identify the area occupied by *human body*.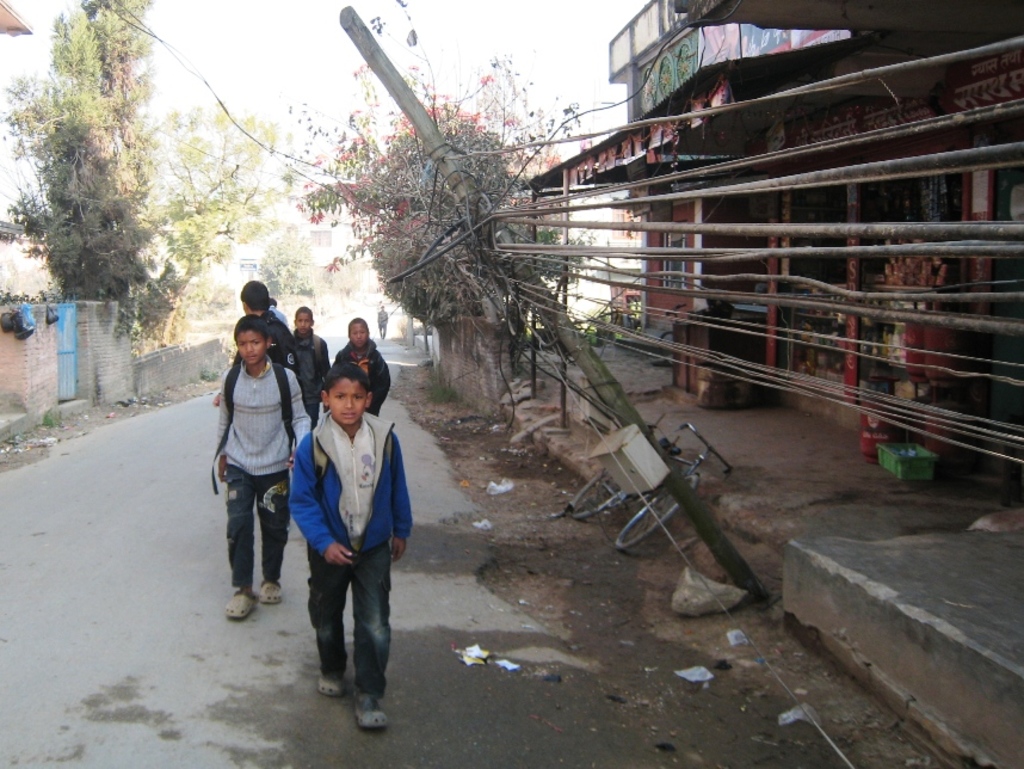
Area: bbox=[291, 365, 419, 732].
